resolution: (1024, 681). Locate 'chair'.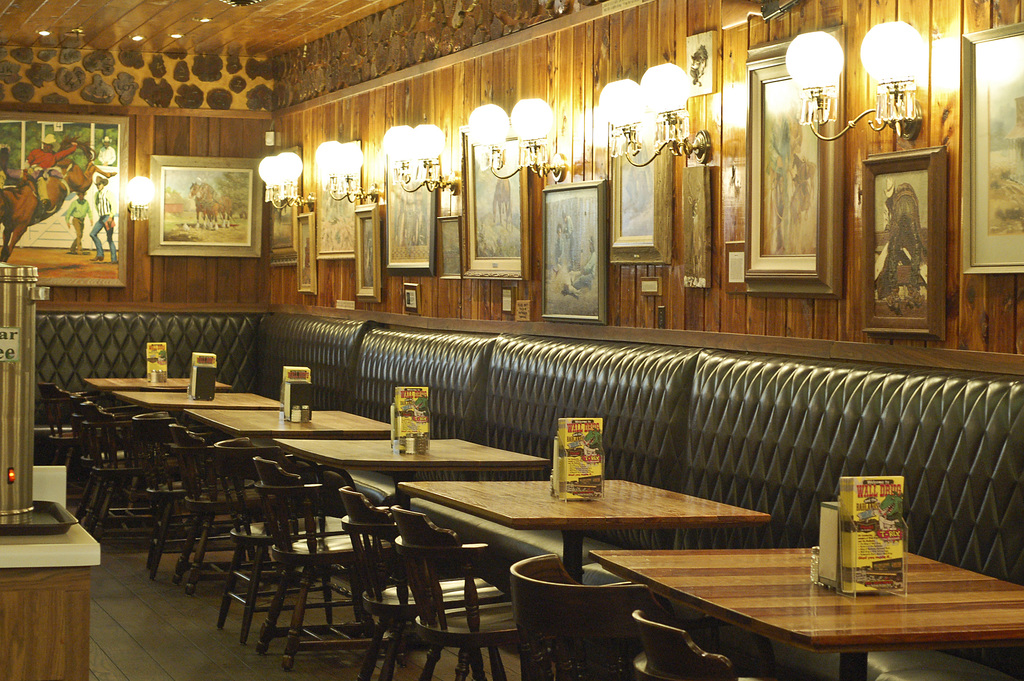
bbox=[515, 550, 682, 680].
